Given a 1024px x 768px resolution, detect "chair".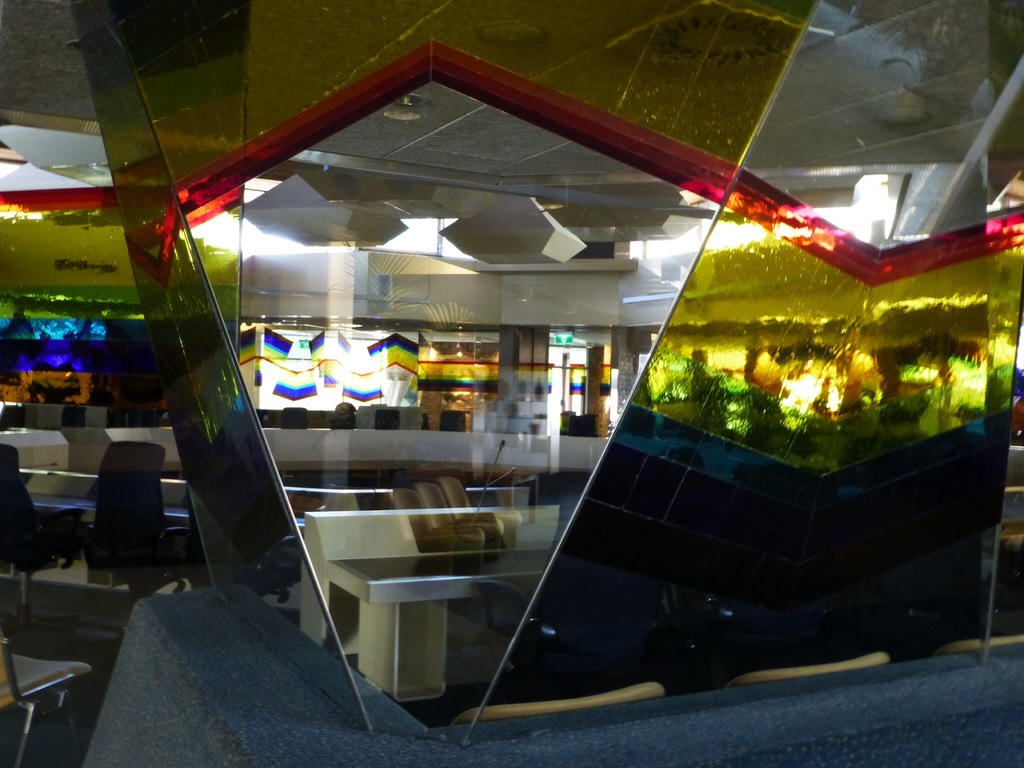
bbox=[86, 436, 206, 680].
